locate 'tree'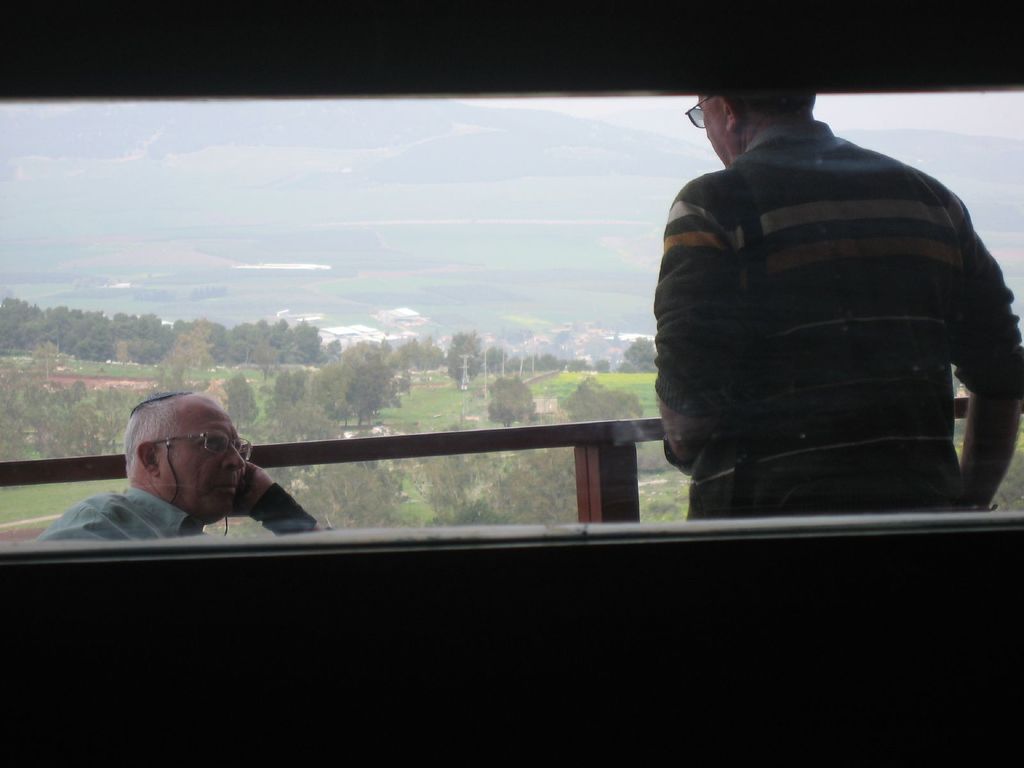
pyautogui.locateOnScreen(488, 343, 512, 373)
